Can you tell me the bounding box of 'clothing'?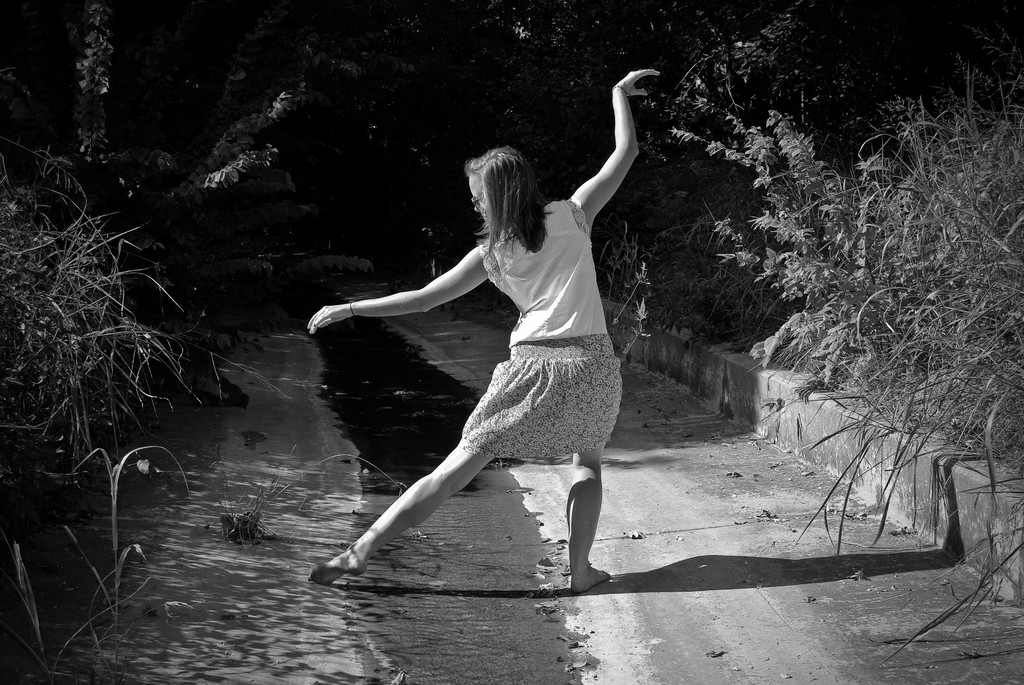
Rect(475, 190, 606, 348).
